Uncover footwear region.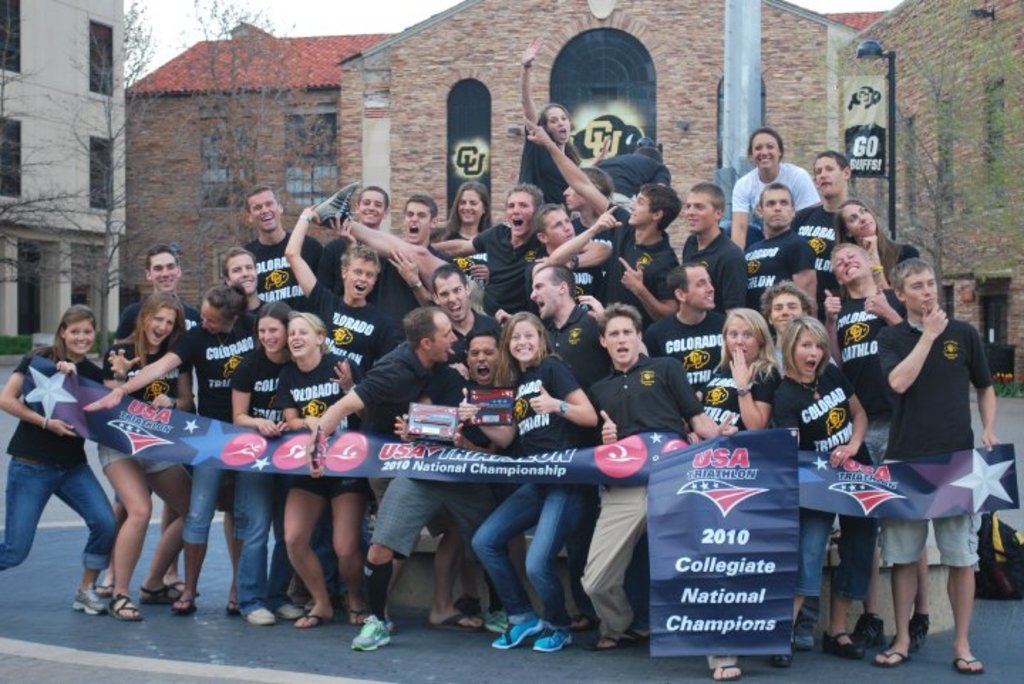
Uncovered: [left=956, top=650, right=986, bottom=673].
